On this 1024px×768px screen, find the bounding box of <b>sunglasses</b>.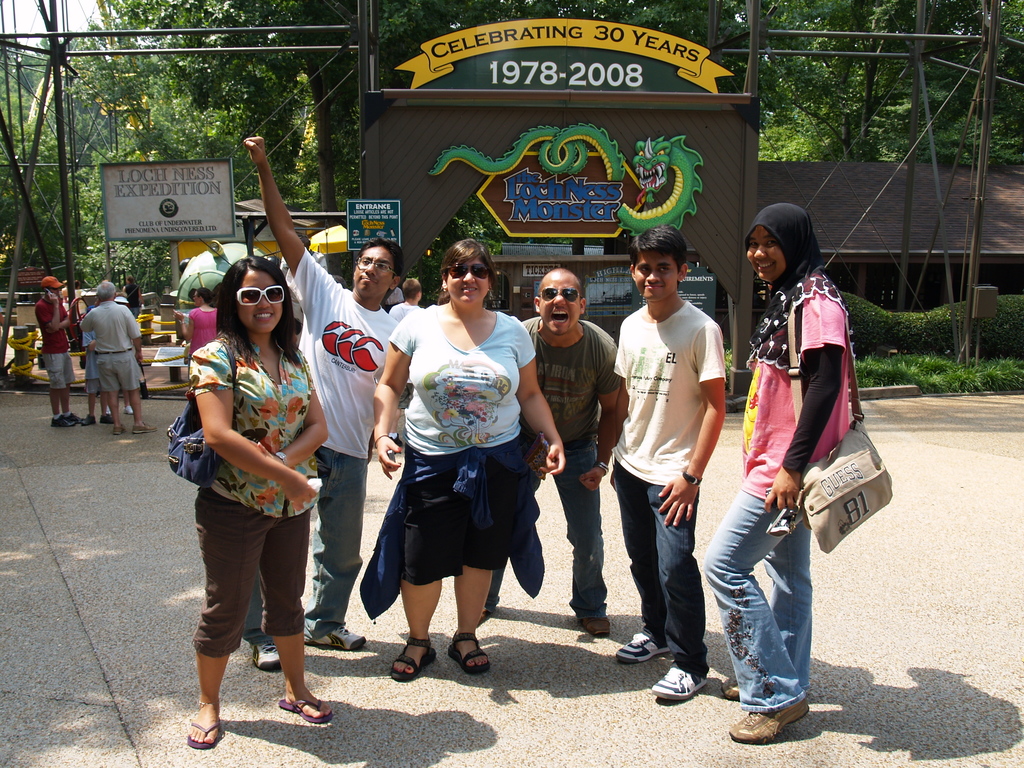
Bounding box: [236,285,283,305].
